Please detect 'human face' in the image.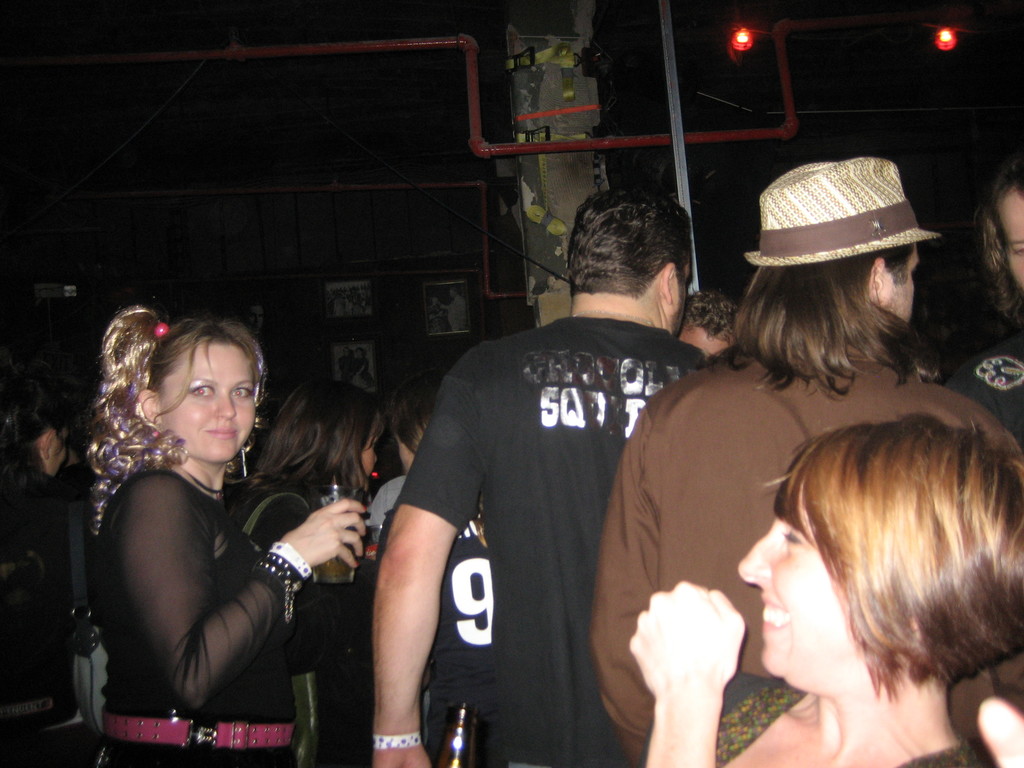
rect(163, 335, 261, 461).
